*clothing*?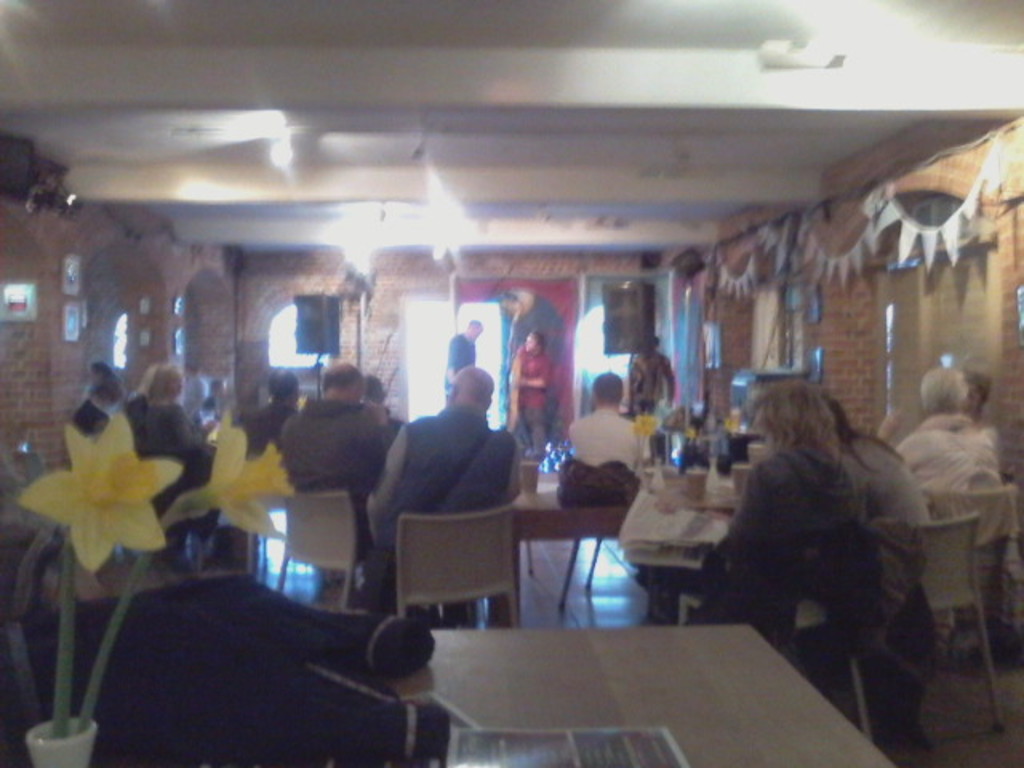
[x1=512, y1=344, x2=558, y2=467]
